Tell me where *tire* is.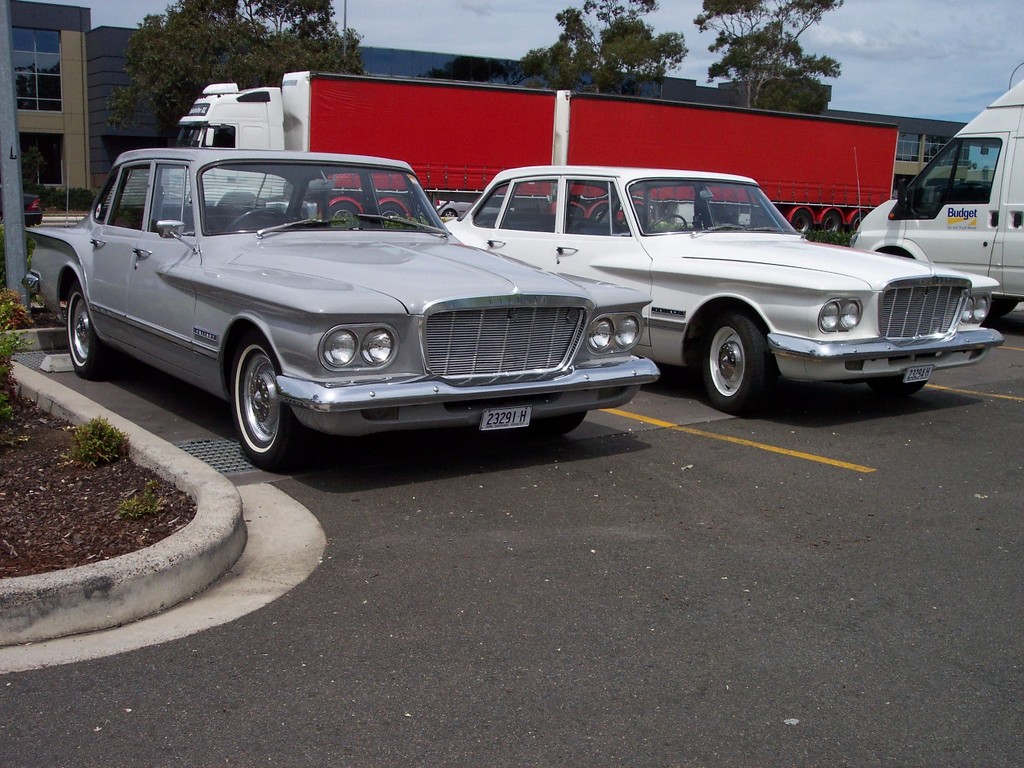
*tire* is at select_region(694, 307, 773, 414).
